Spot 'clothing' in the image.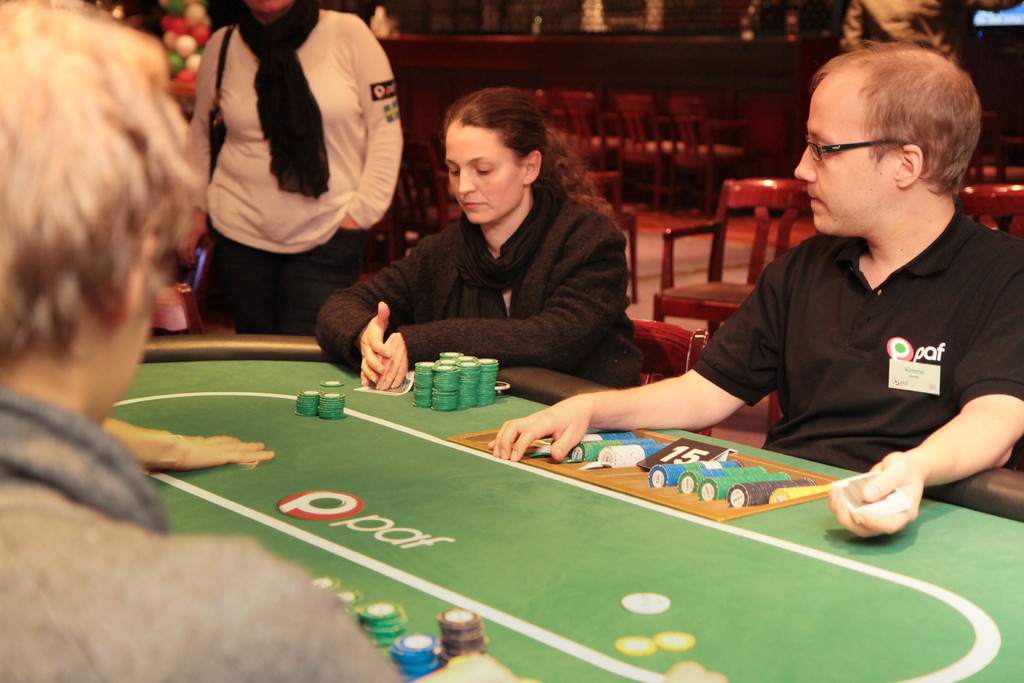
'clothing' found at <bbox>0, 391, 159, 534</bbox>.
